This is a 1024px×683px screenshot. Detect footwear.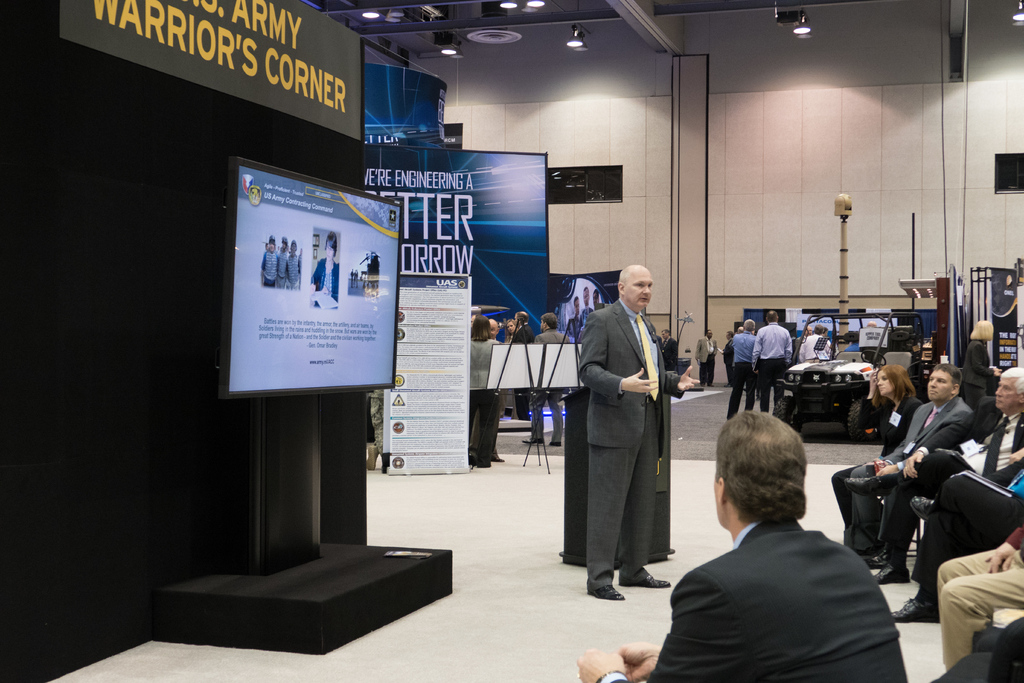
bbox=(547, 441, 561, 445).
